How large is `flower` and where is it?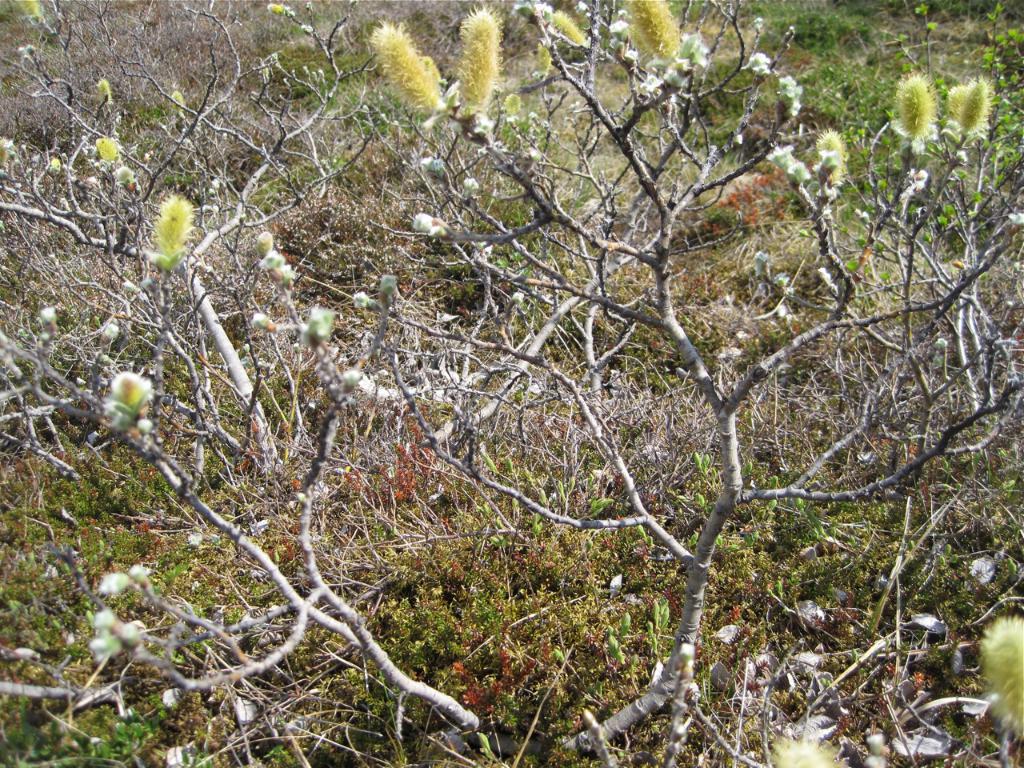
Bounding box: bbox=(456, 6, 508, 134).
